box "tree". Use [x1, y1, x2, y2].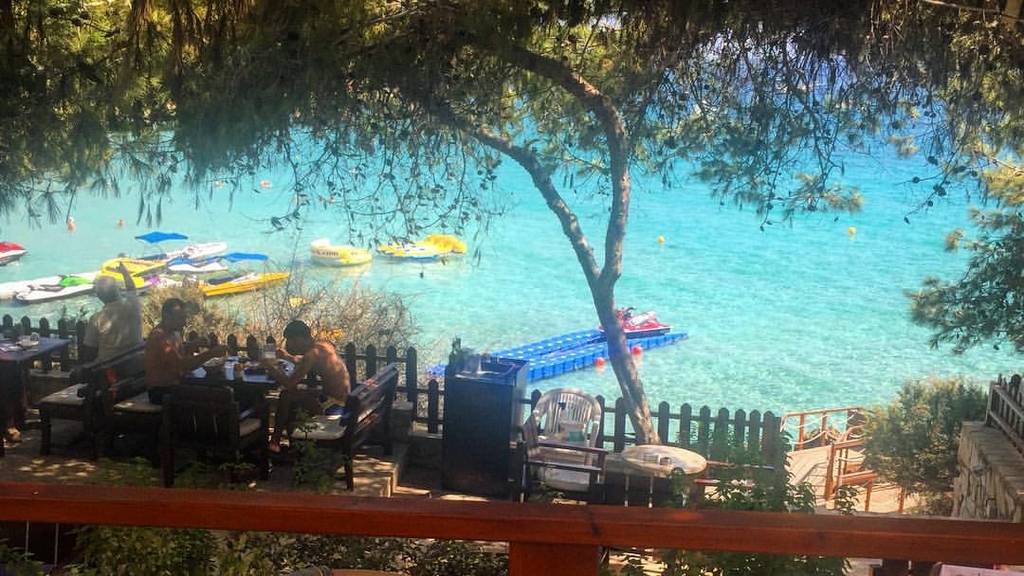
[806, 0, 1023, 369].
